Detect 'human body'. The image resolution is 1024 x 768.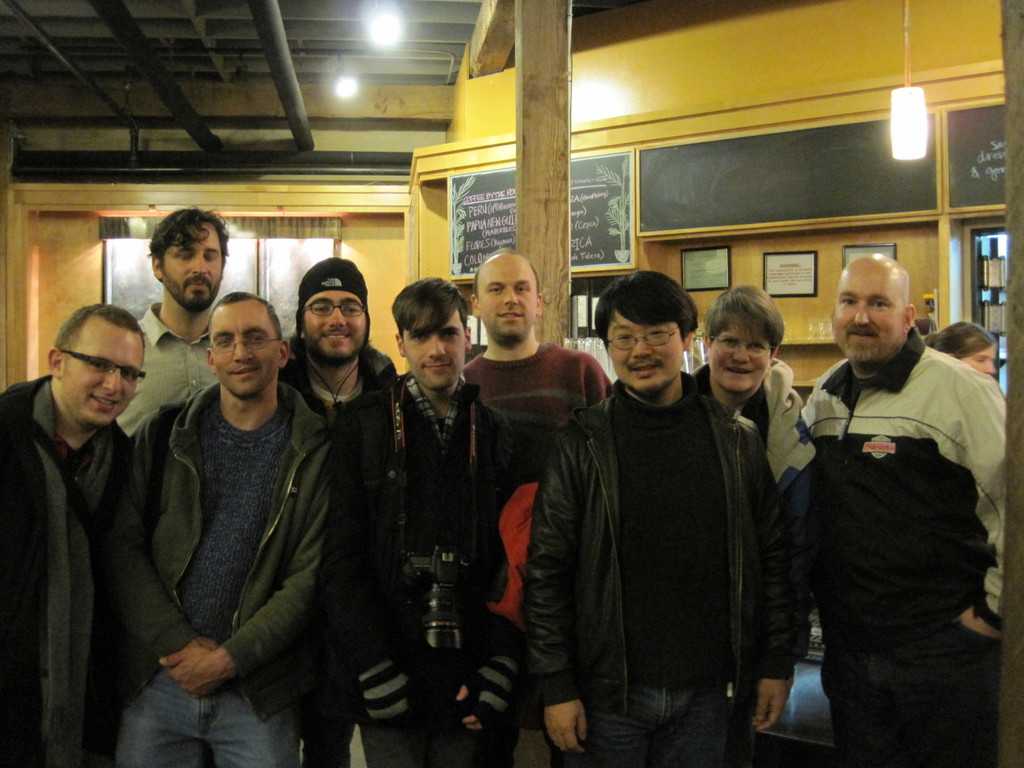
region(790, 235, 1003, 767).
